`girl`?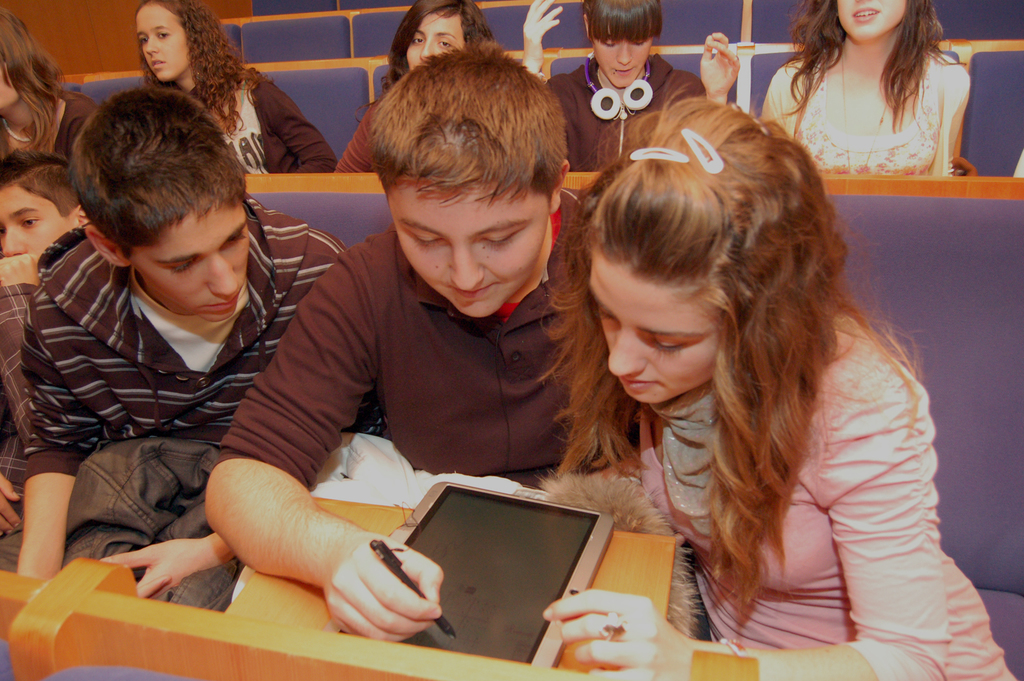
<bbox>149, 0, 330, 169</bbox>
